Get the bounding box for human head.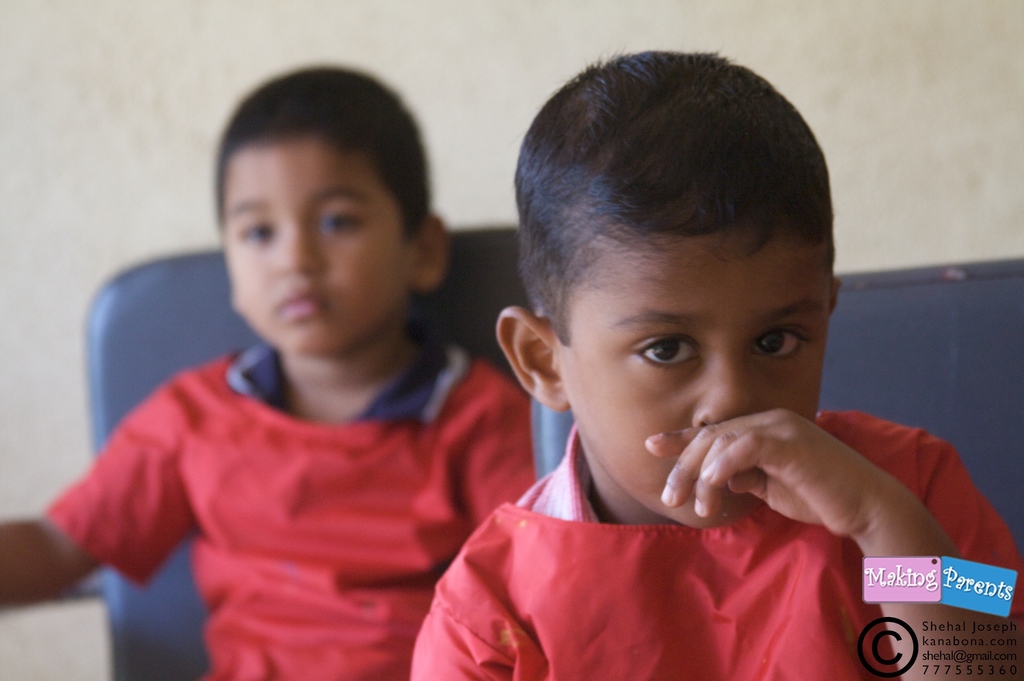
<region>215, 82, 431, 332</region>.
